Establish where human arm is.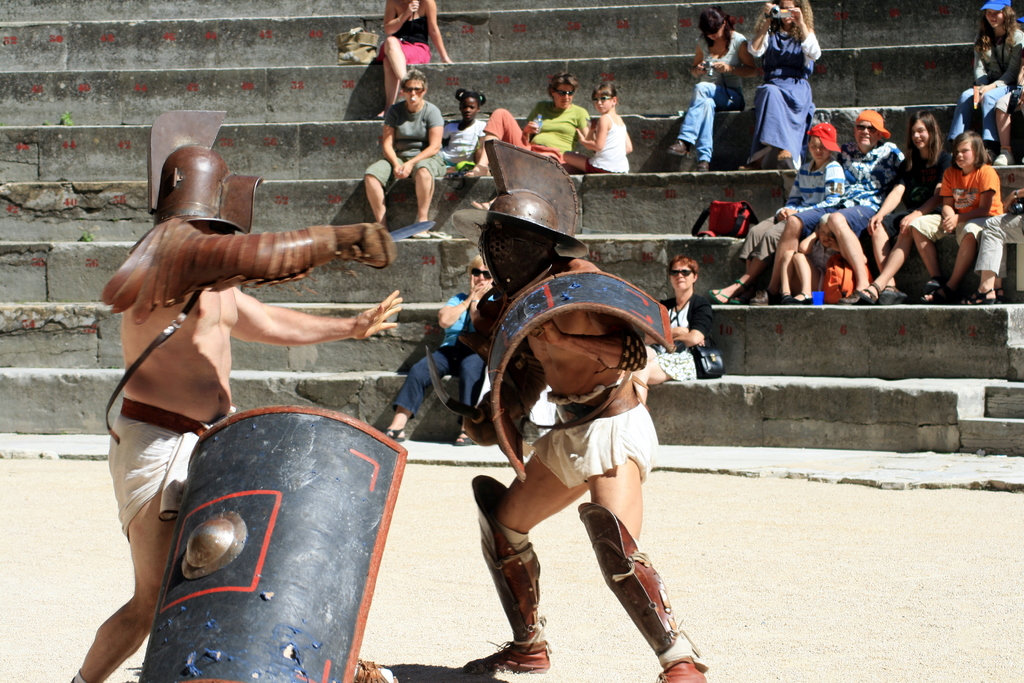
Established at 777,165,806,219.
